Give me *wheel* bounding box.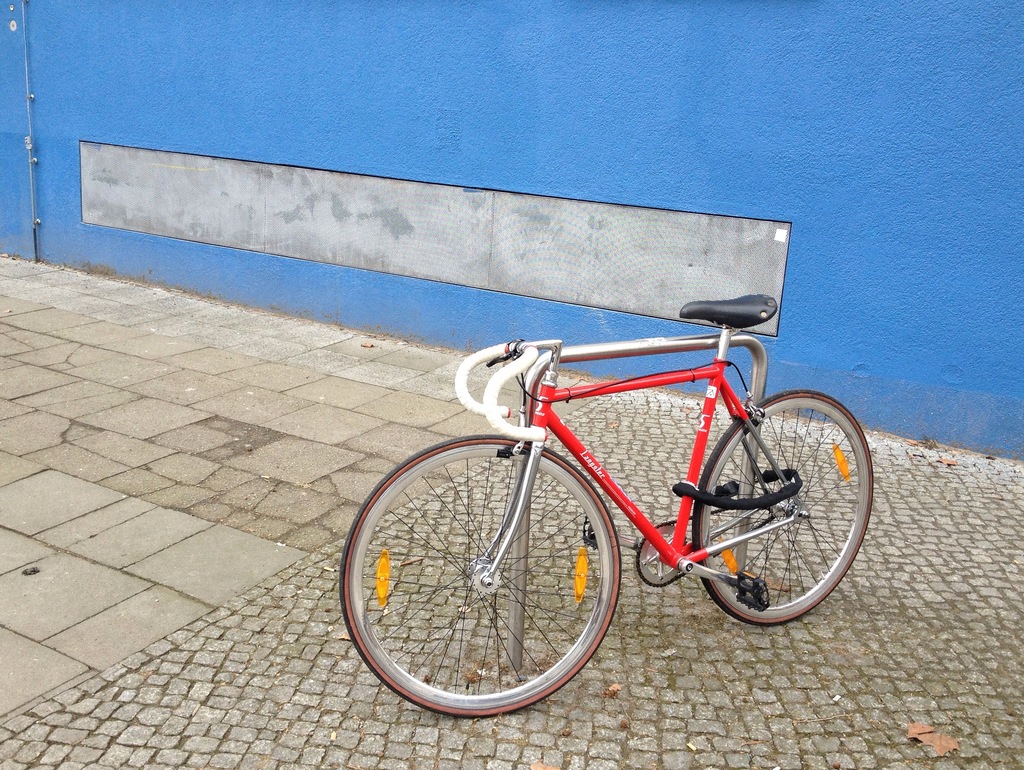
detection(355, 445, 625, 719).
